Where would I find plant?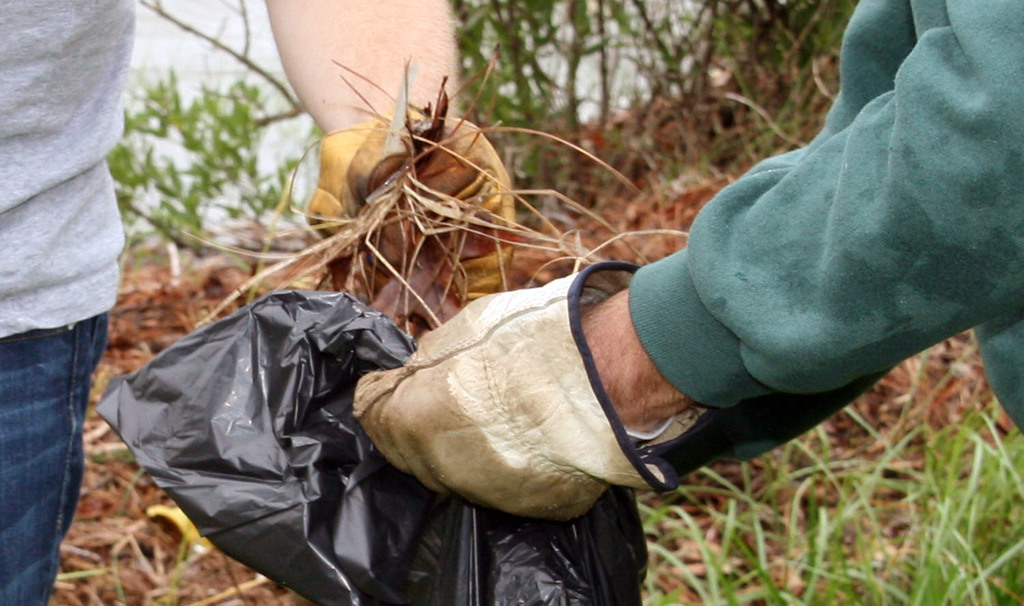
At l=100, t=64, r=315, b=277.
